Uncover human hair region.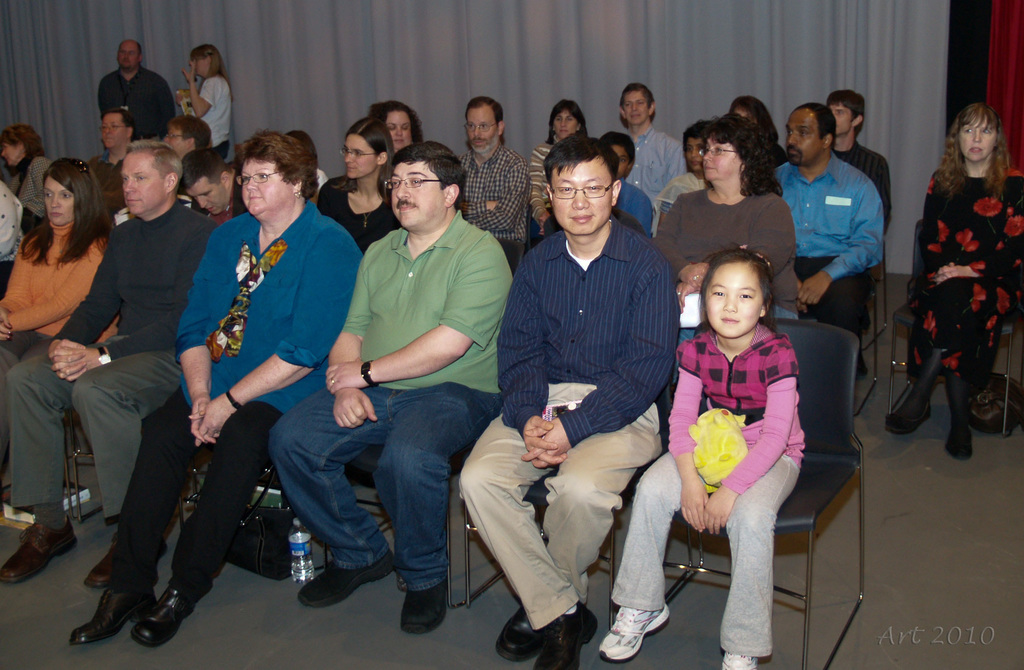
Uncovered: [10, 156, 104, 256].
